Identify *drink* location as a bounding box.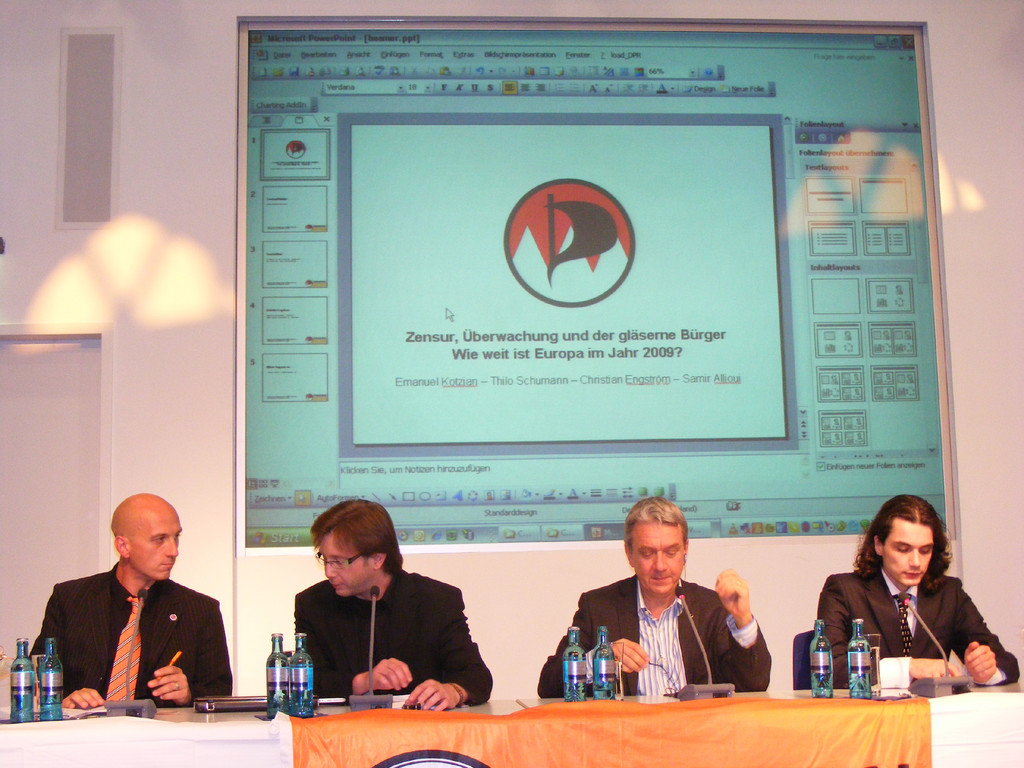
BBox(264, 634, 291, 715).
